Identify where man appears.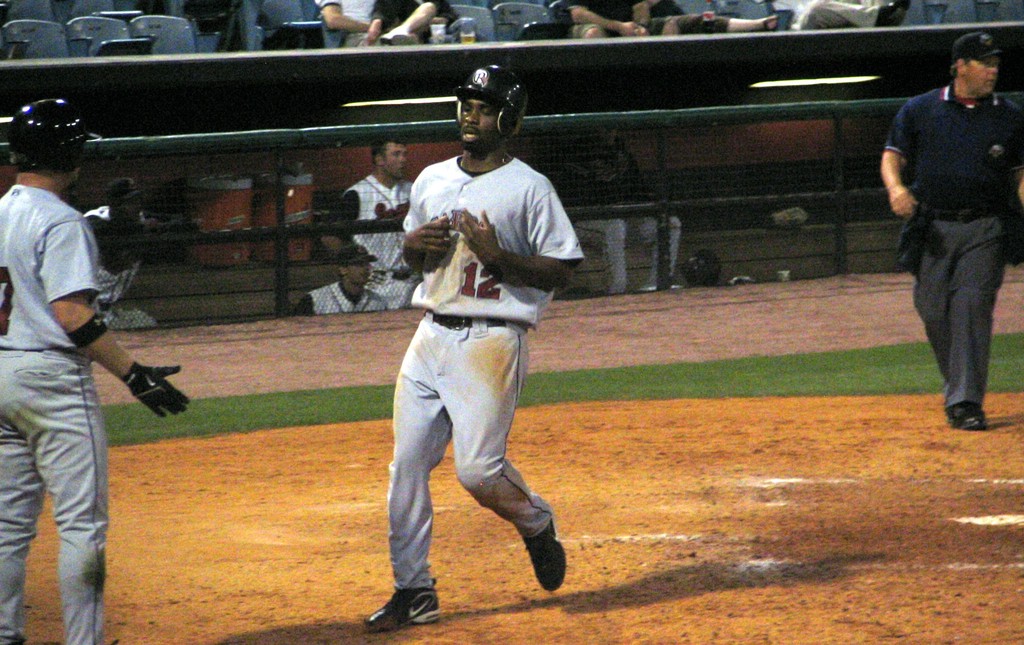
Appears at Rect(791, 0, 909, 35).
